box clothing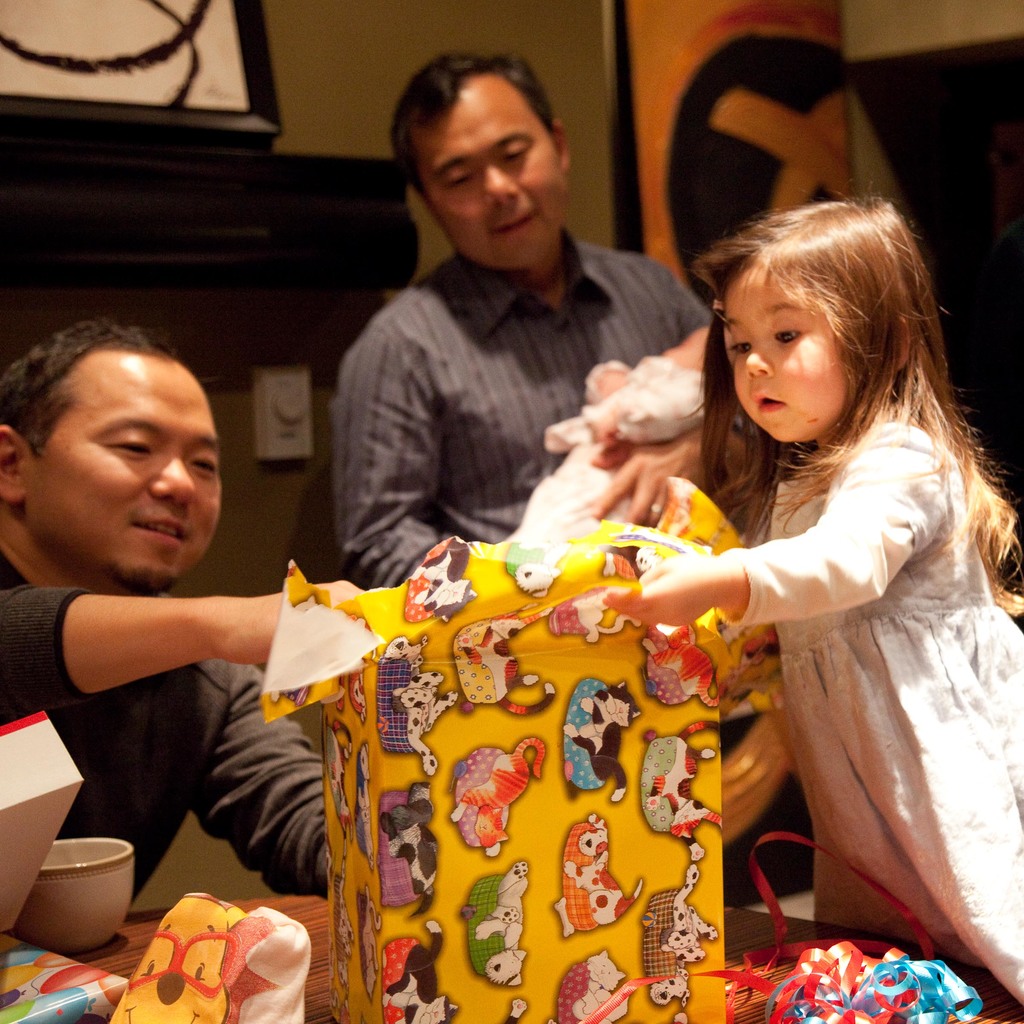
[278,149,728,587]
